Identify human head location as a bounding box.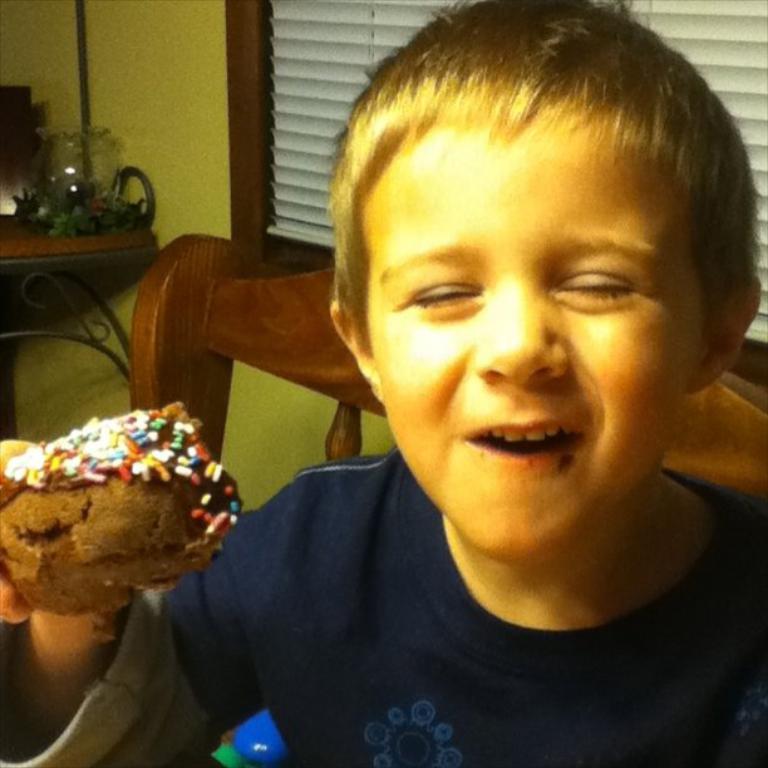
pyautogui.locateOnScreen(307, 1, 765, 580).
